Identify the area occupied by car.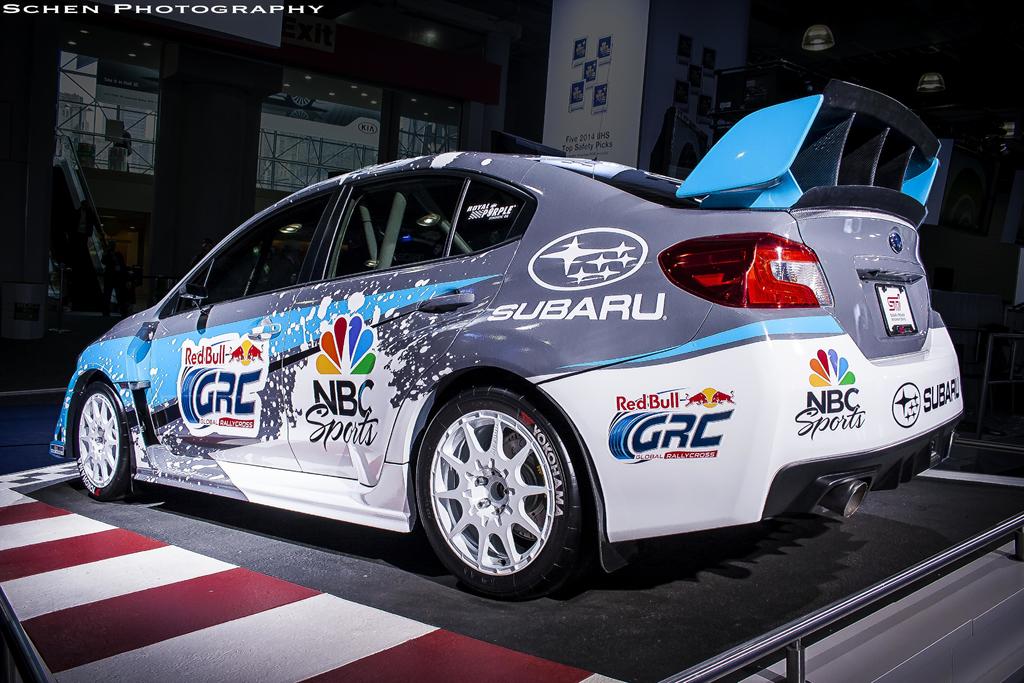
Area: 47:74:967:604.
